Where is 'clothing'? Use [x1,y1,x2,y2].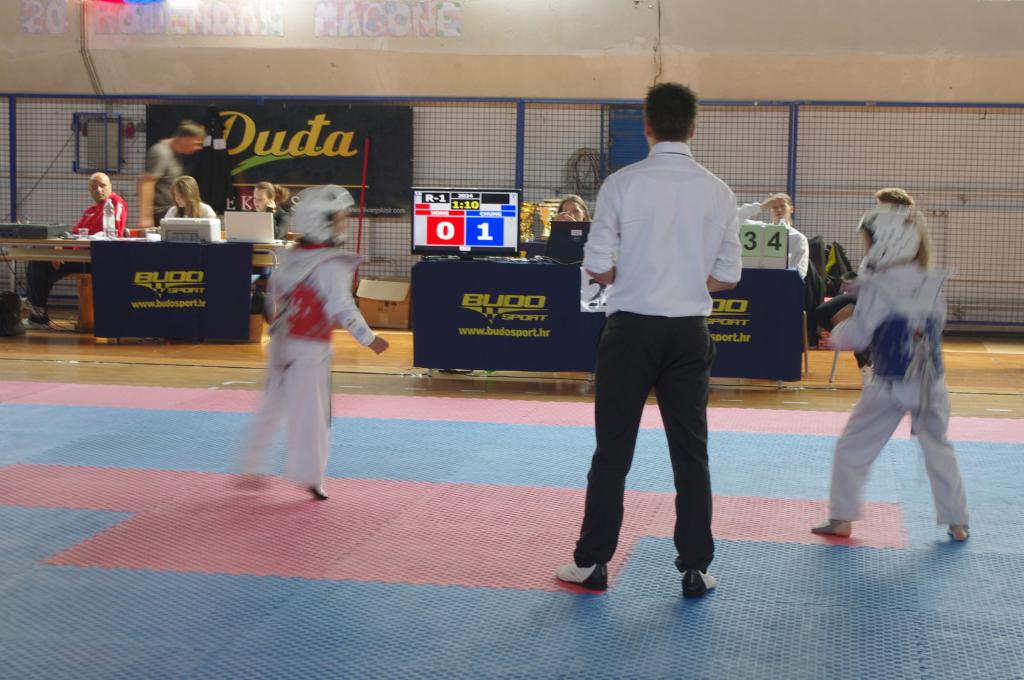
[235,226,368,475].
